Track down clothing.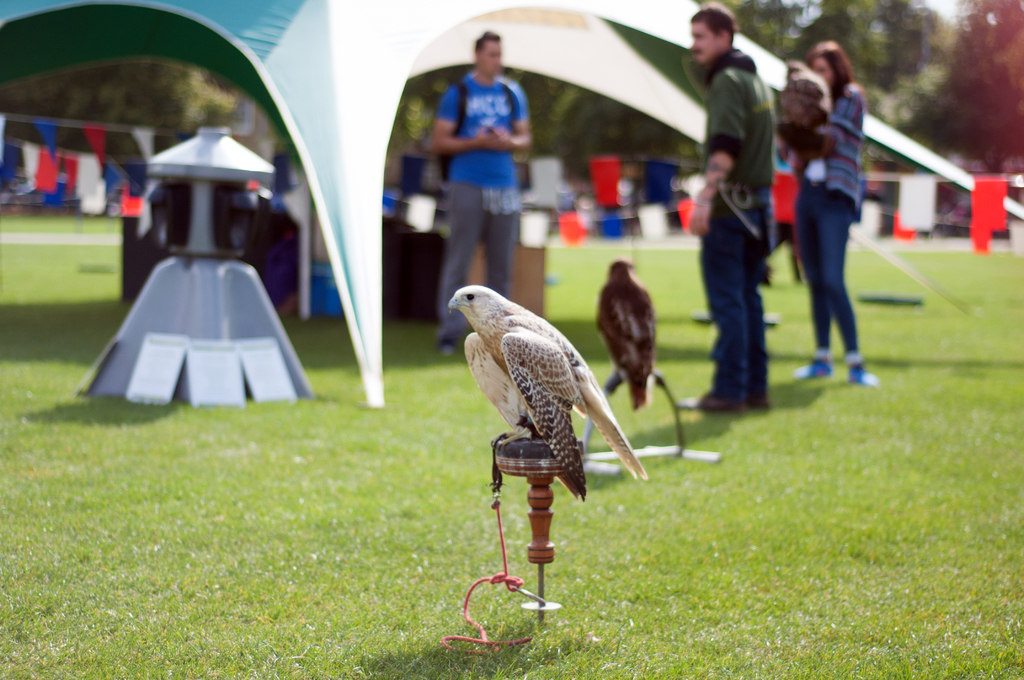
Tracked to left=799, top=79, right=859, bottom=346.
